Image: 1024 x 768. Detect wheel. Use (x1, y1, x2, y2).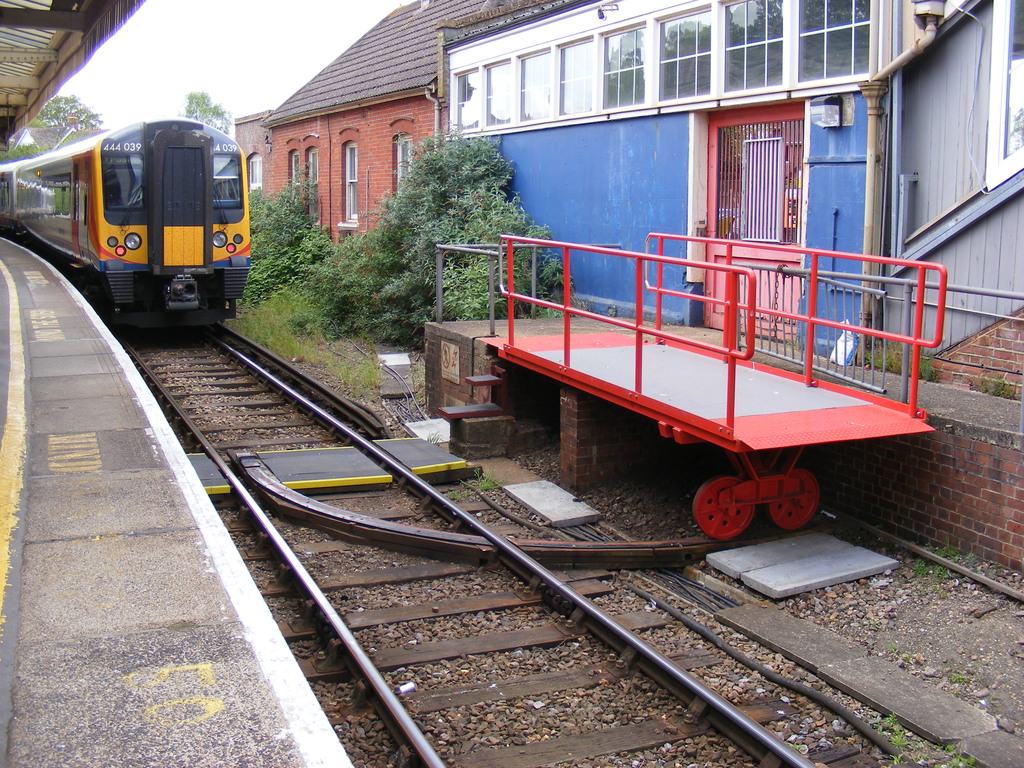
(769, 467, 823, 532).
